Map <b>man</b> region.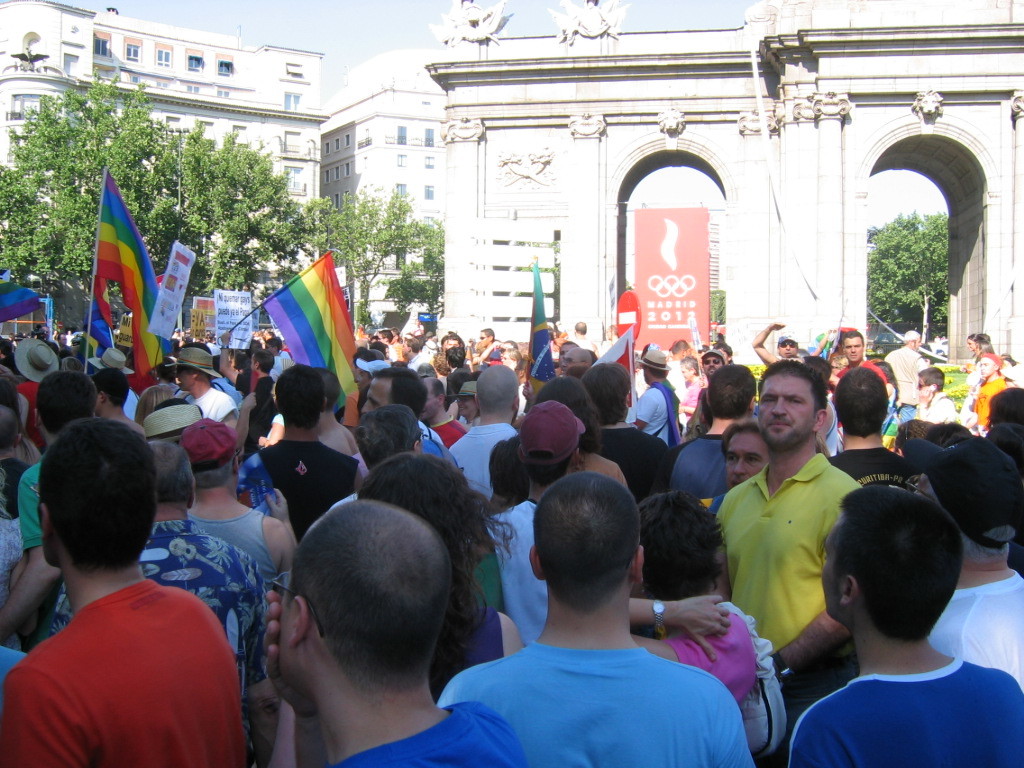
Mapped to bbox=(1, 410, 253, 767).
